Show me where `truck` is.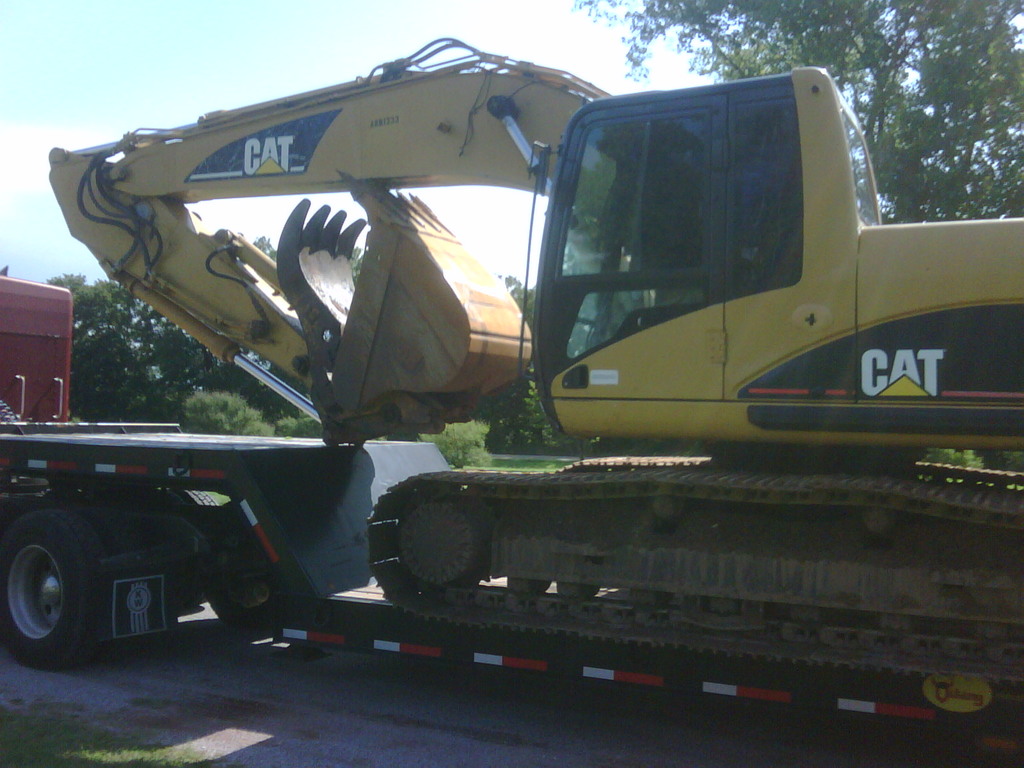
`truck` is at select_region(3, 35, 1023, 767).
